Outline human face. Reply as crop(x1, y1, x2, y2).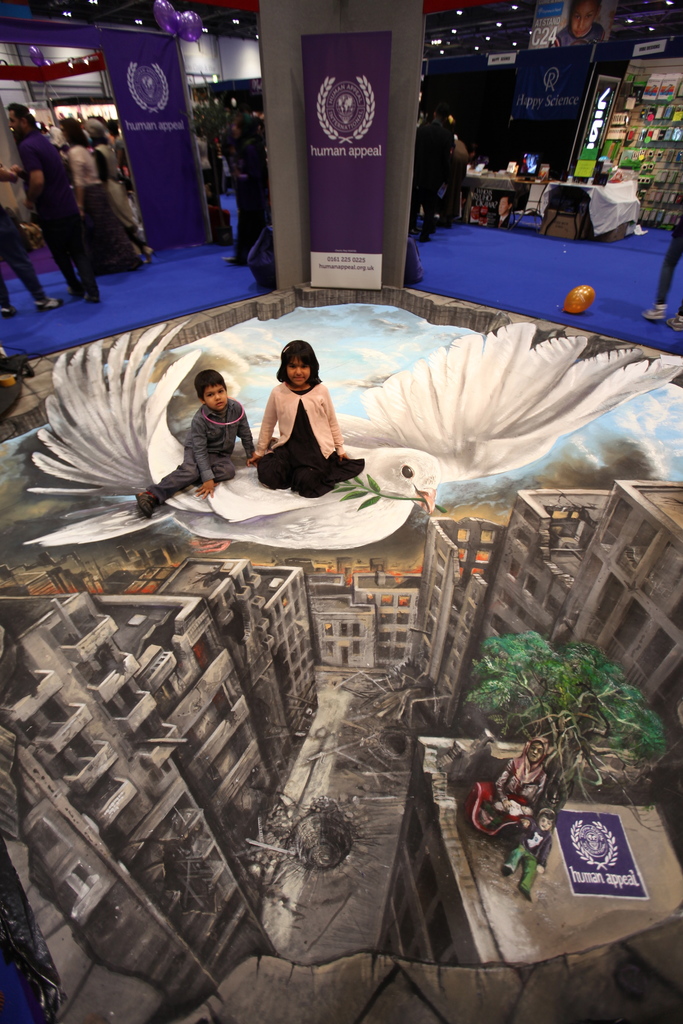
crop(202, 383, 227, 410).
